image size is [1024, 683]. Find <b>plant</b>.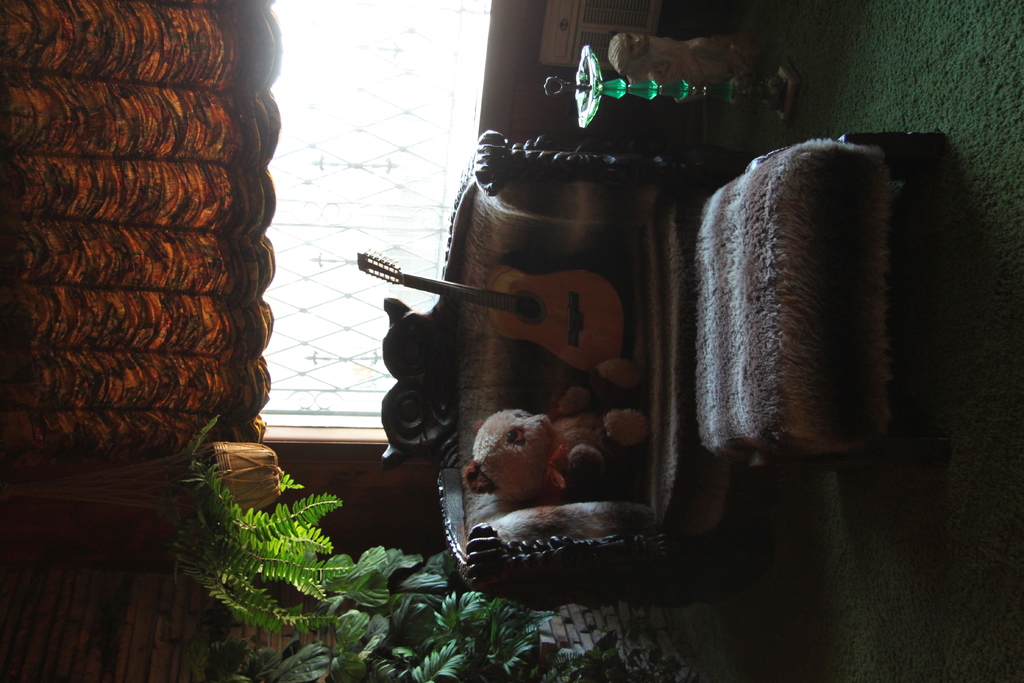
rect(550, 638, 576, 682).
